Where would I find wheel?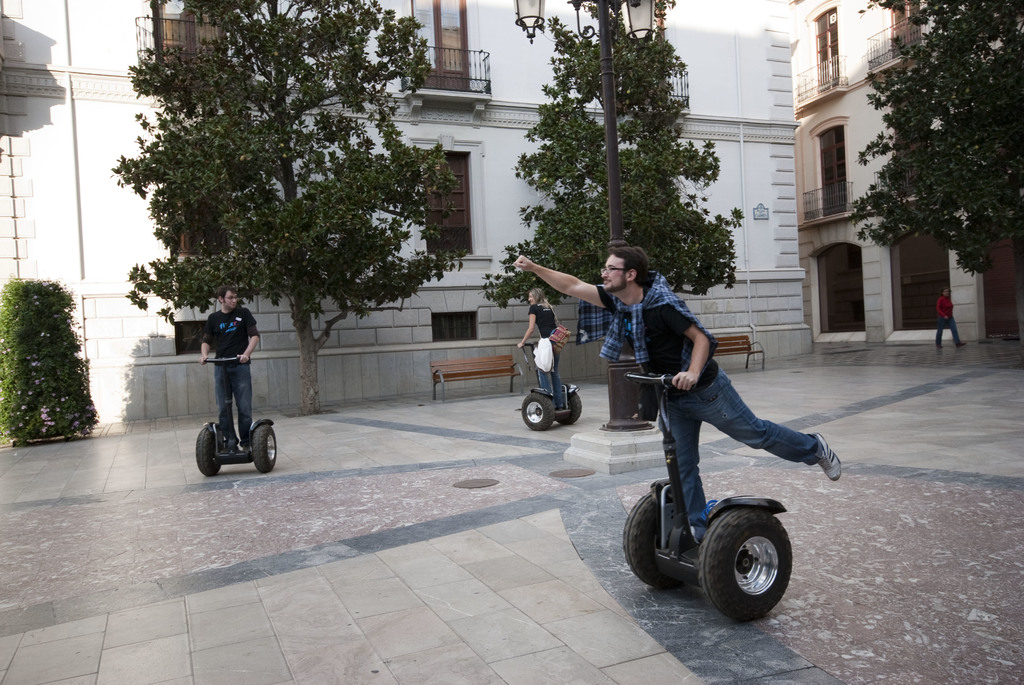
At <bbox>196, 429, 220, 475</bbox>.
